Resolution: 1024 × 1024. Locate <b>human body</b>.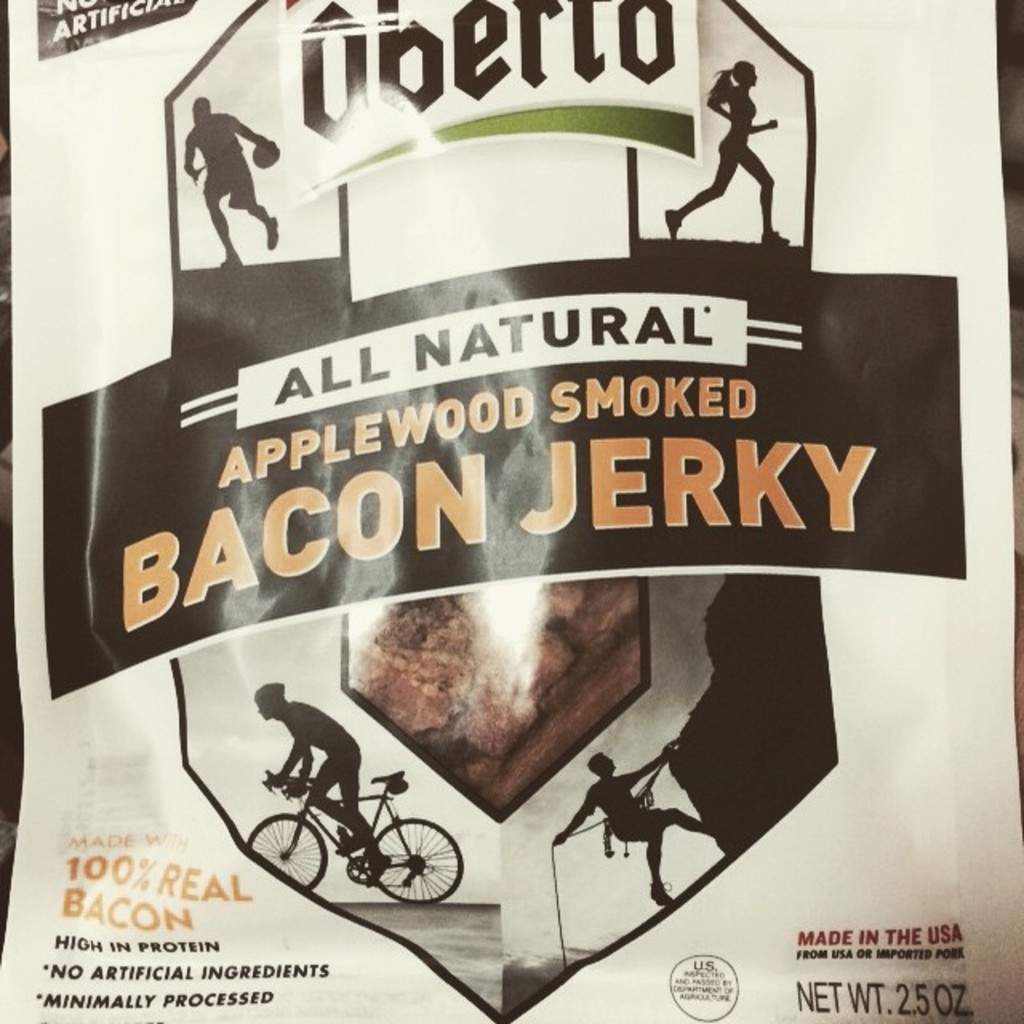
571:750:714:901.
